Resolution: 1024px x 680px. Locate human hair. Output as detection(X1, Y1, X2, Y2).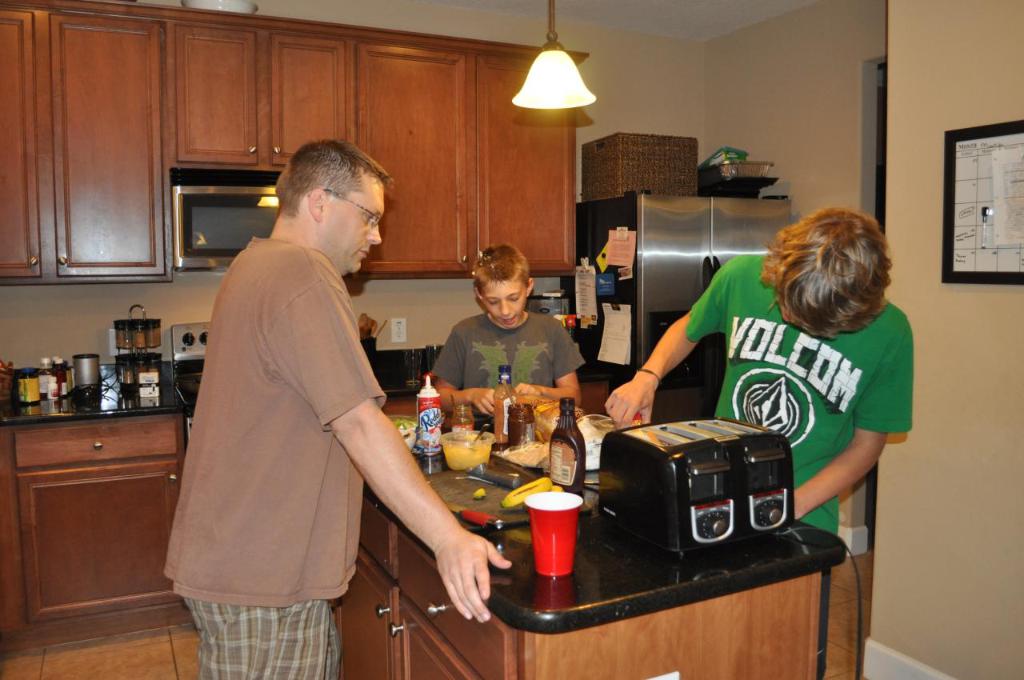
detection(758, 203, 897, 338).
